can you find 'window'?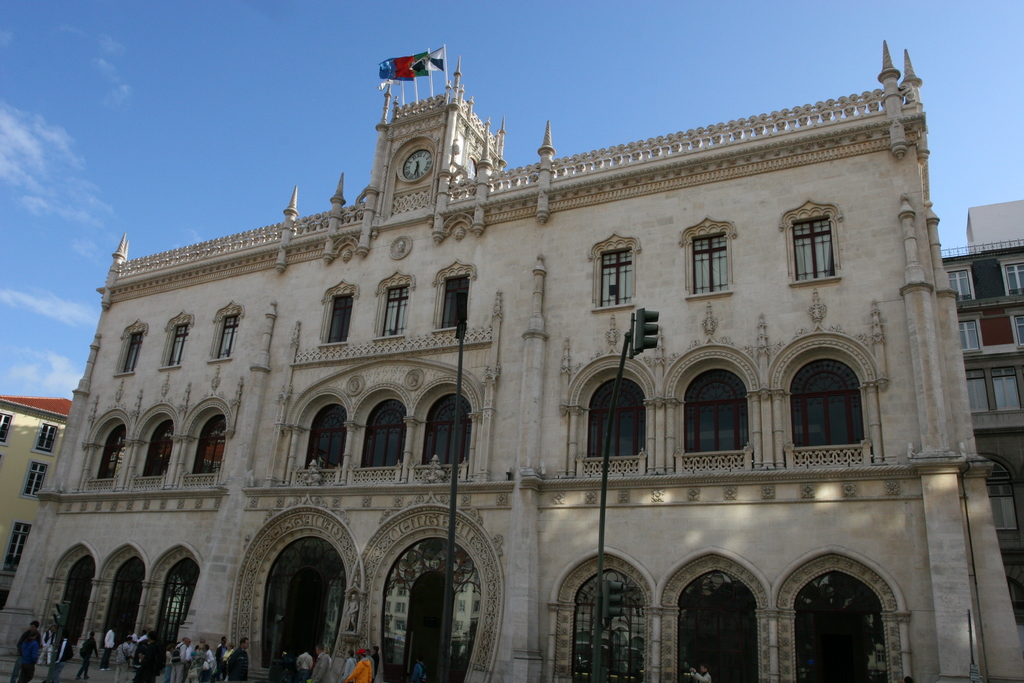
Yes, bounding box: (950,269,977,304).
